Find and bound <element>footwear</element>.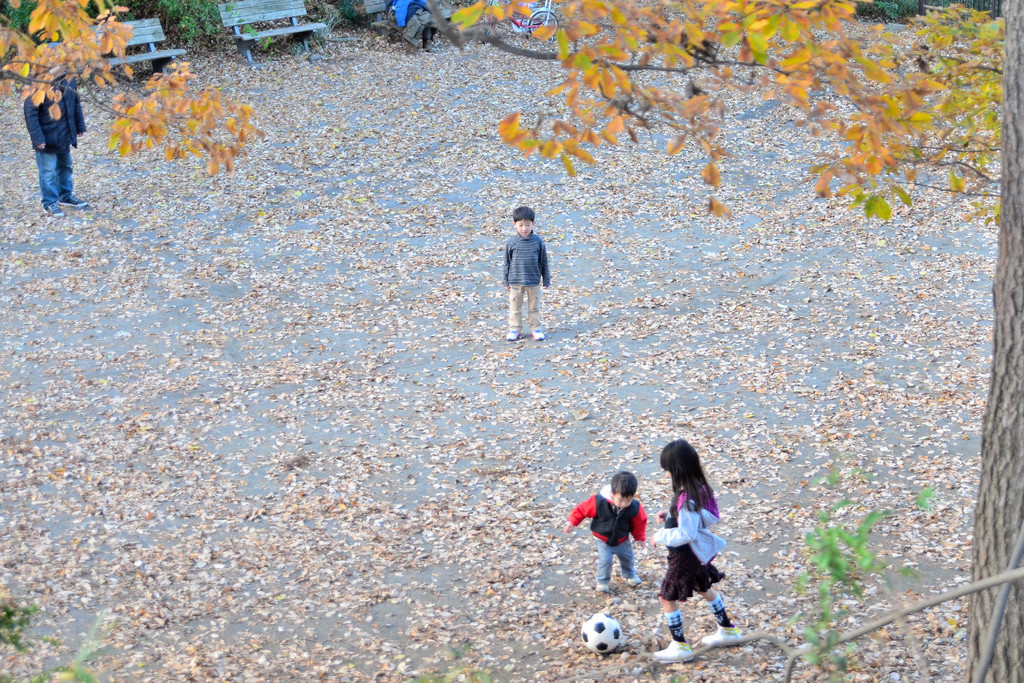
Bound: select_region(530, 327, 545, 338).
